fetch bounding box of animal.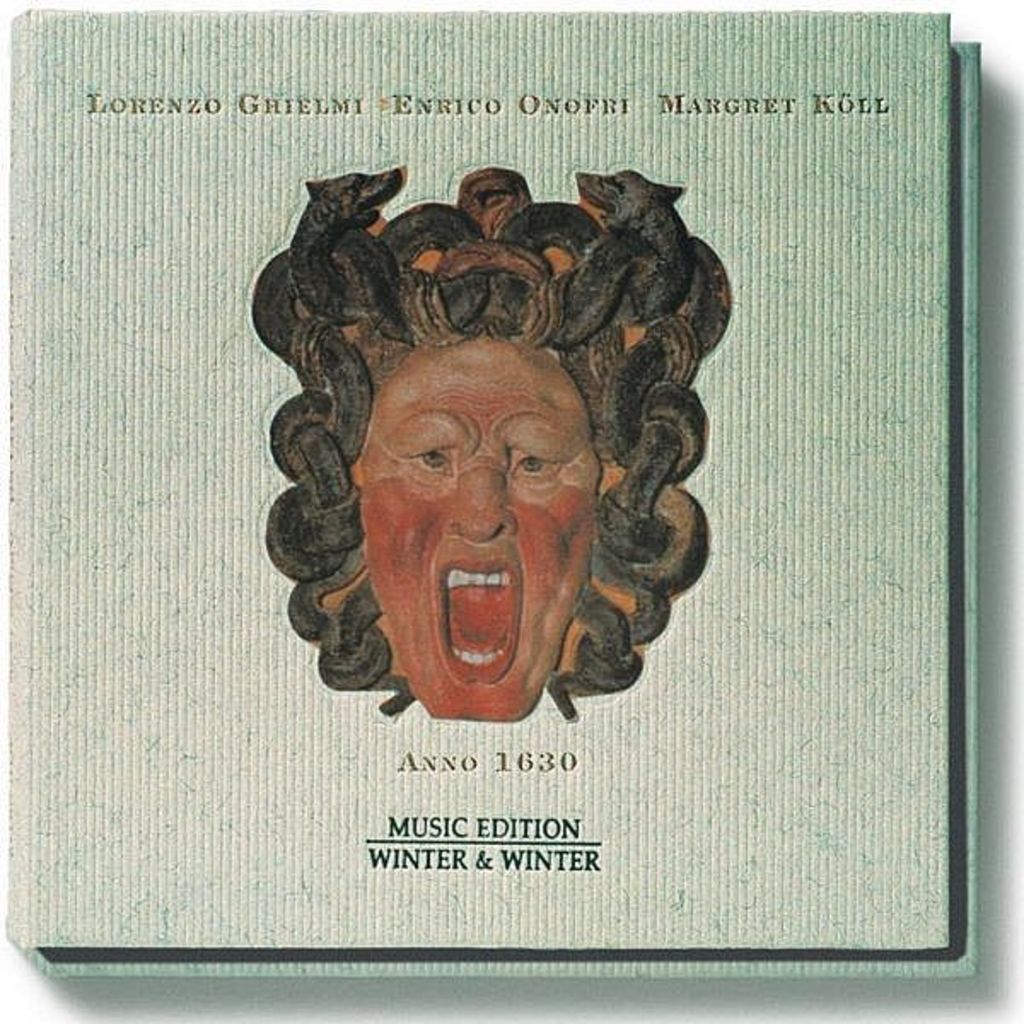
Bbox: (577, 159, 701, 326).
